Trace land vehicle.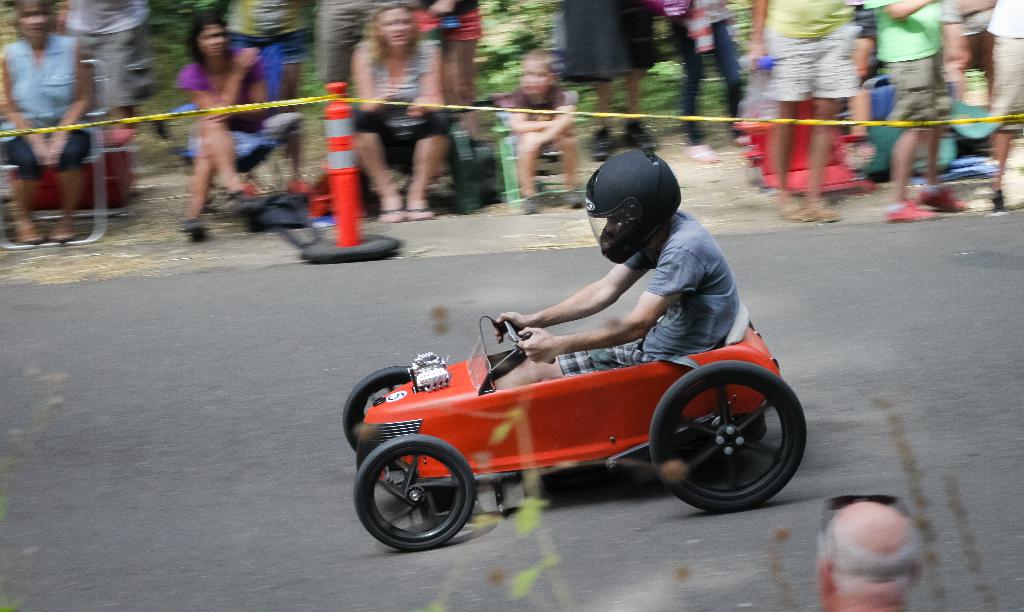
Traced to 351,294,804,554.
